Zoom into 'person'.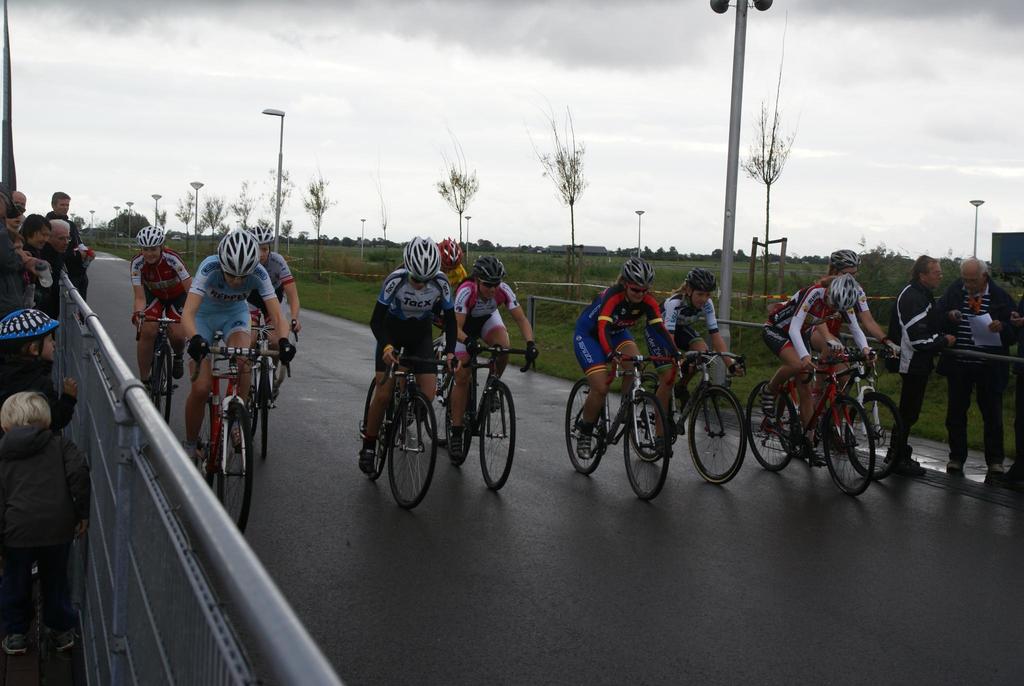
Zoom target: region(942, 261, 1018, 487).
